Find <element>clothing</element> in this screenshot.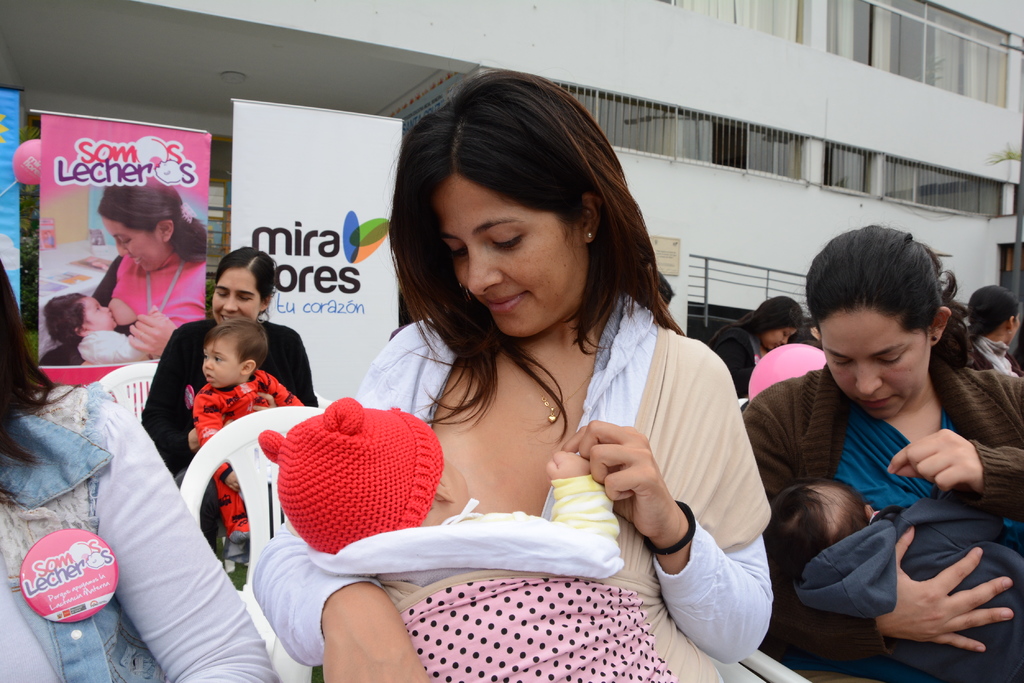
The bounding box for <element>clothing</element> is box(81, 332, 147, 373).
